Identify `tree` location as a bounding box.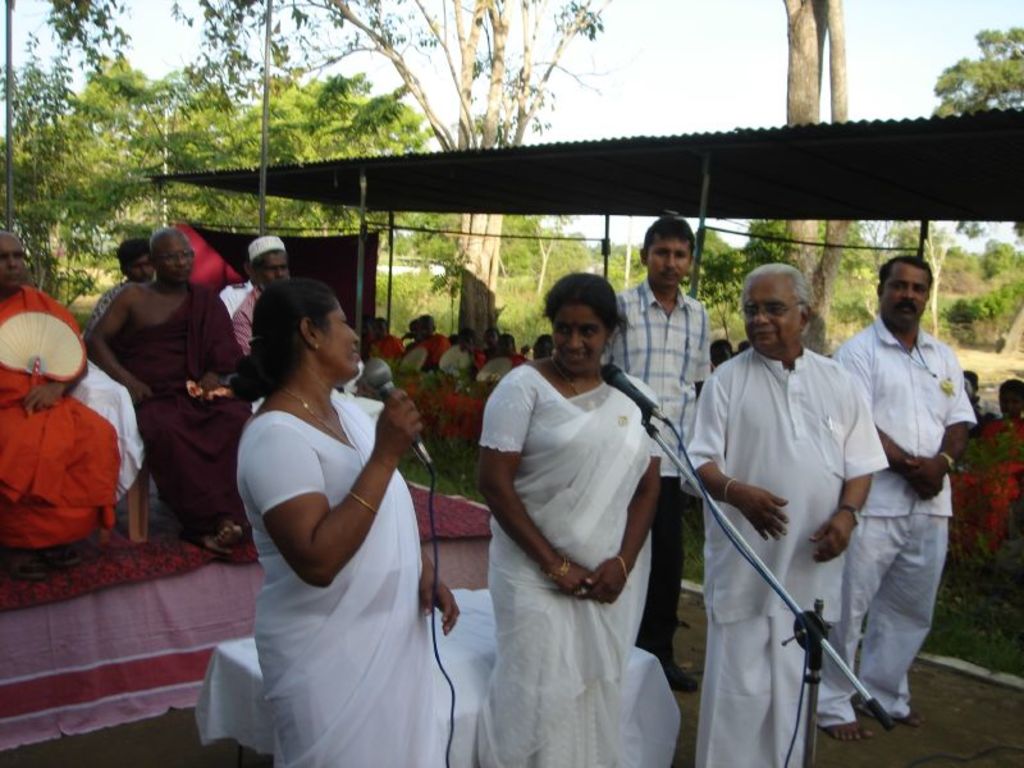
region(163, 0, 608, 306).
